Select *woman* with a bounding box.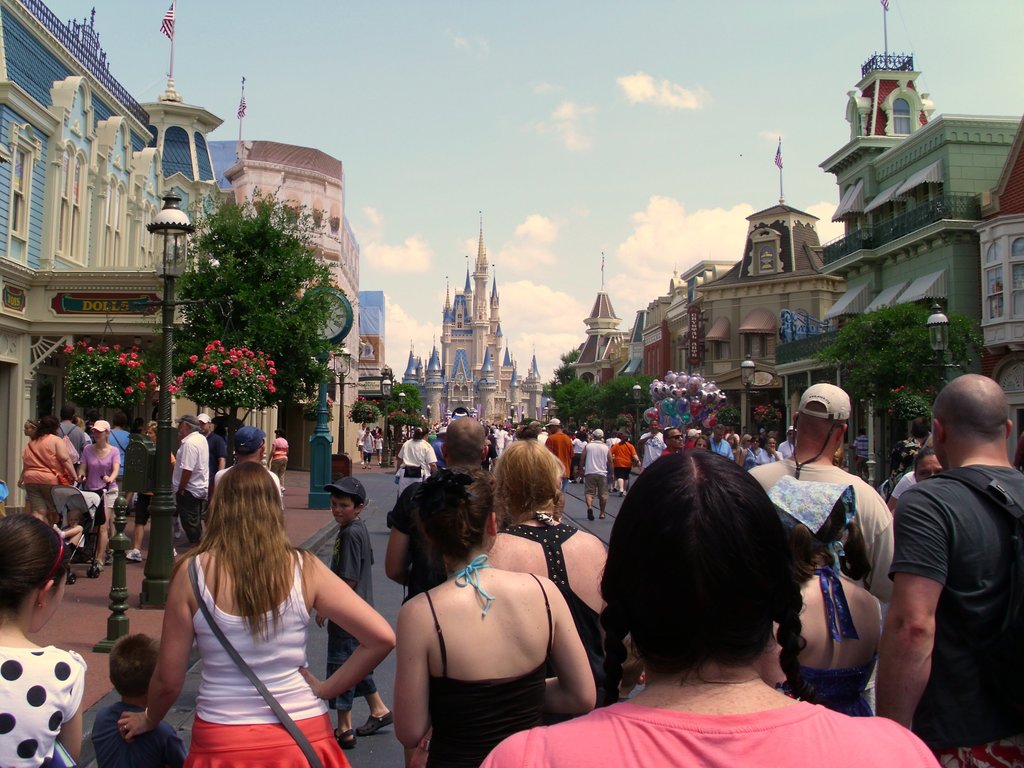
left=83, top=415, right=120, bottom=575.
